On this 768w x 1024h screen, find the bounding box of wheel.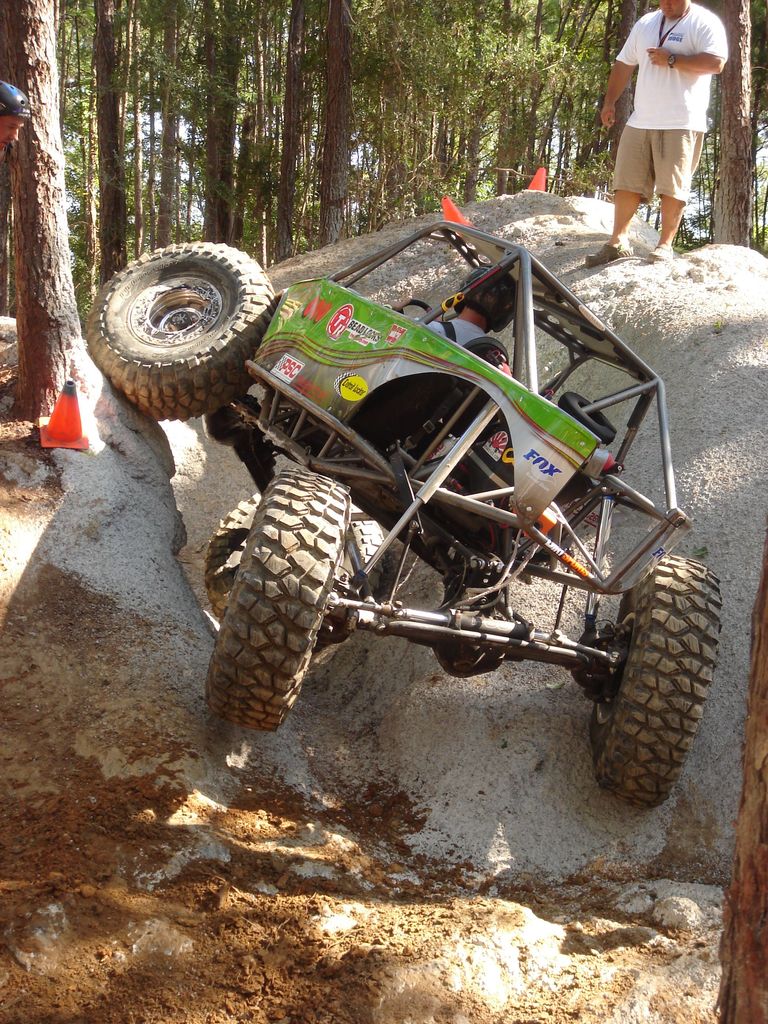
Bounding box: (84,228,294,417).
